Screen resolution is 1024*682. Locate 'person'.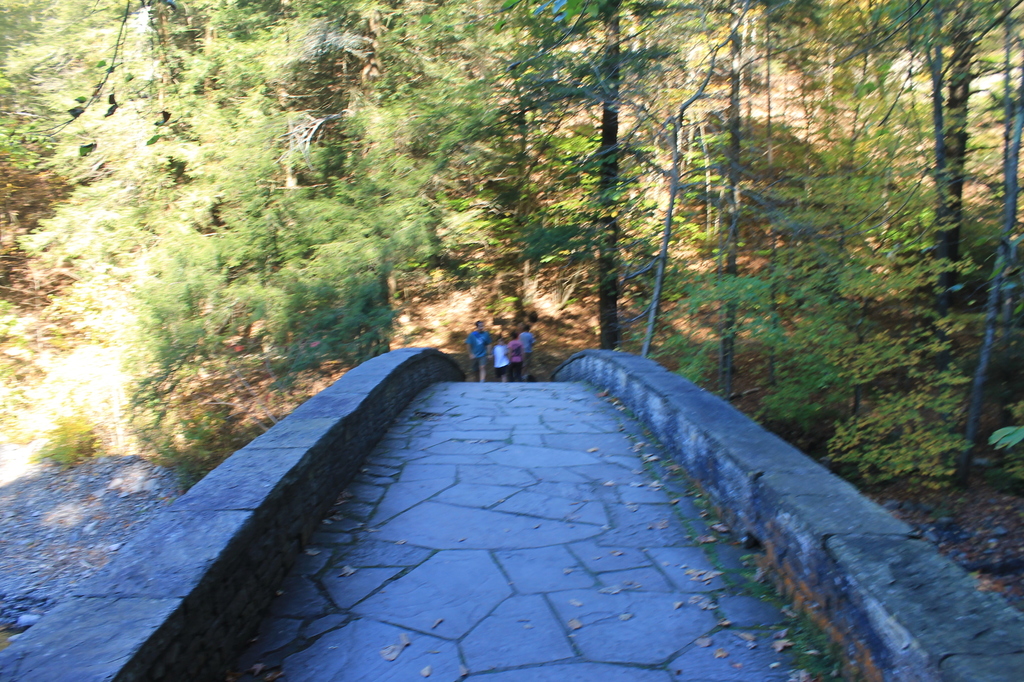
x1=489, y1=336, x2=505, y2=383.
